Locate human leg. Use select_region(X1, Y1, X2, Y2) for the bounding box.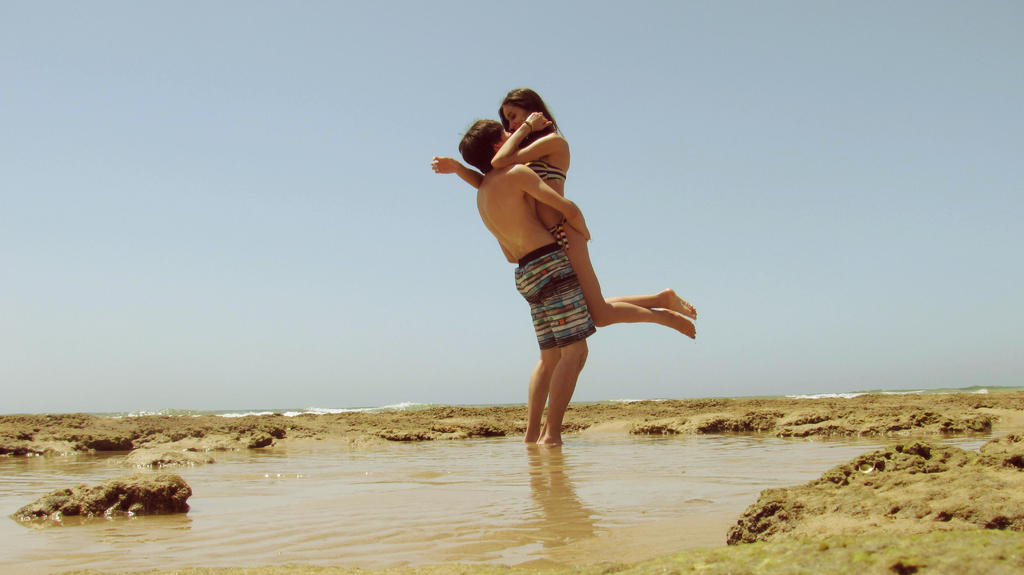
select_region(609, 287, 698, 321).
